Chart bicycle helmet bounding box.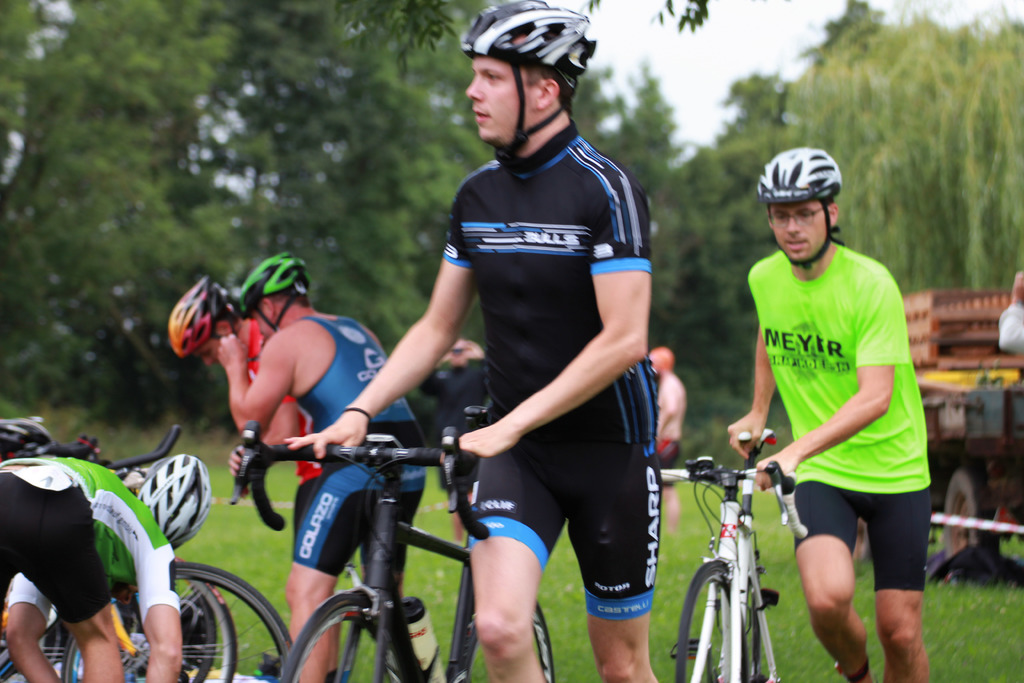
Charted: pyautogui.locateOnScreen(241, 251, 307, 325).
